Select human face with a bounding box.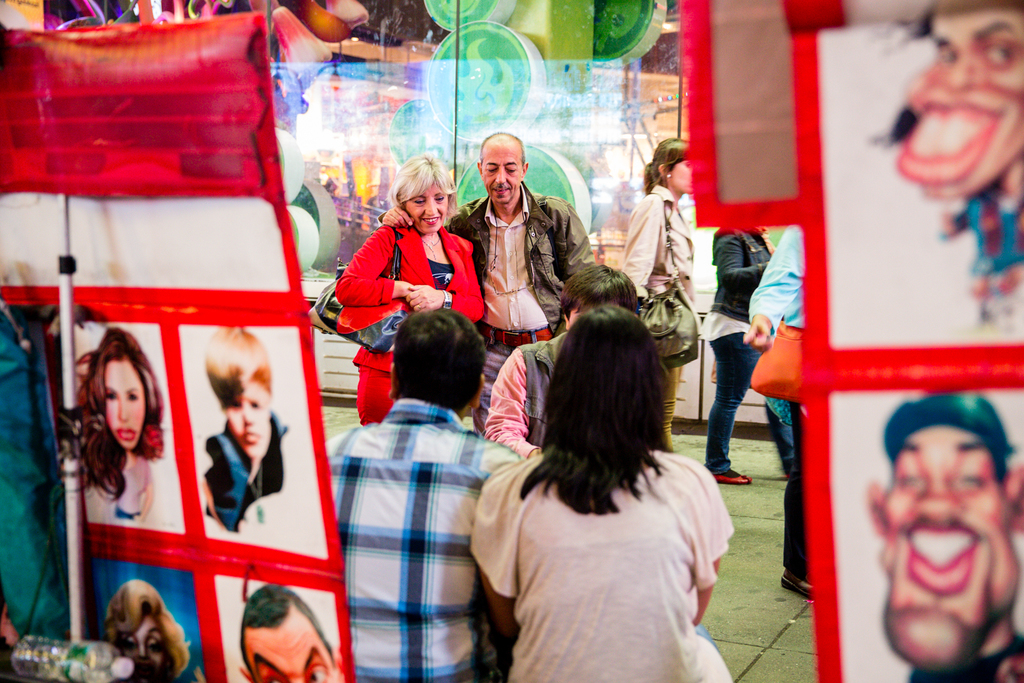
left=882, top=423, right=1017, bottom=669.
